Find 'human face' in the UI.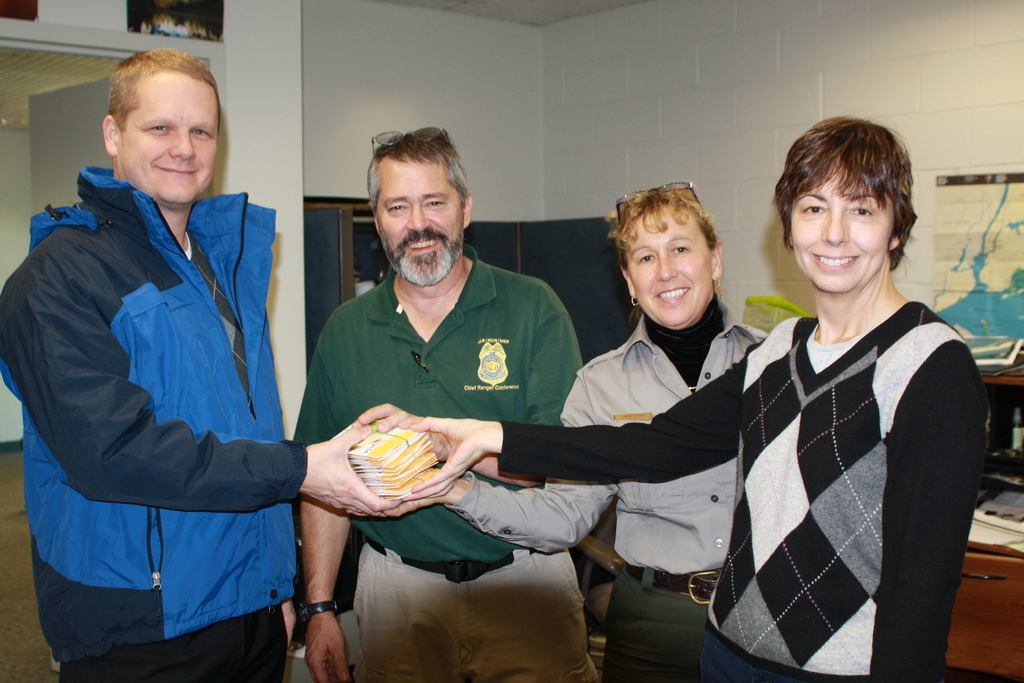
UI element at select_region(122, 83, 218, 199).
